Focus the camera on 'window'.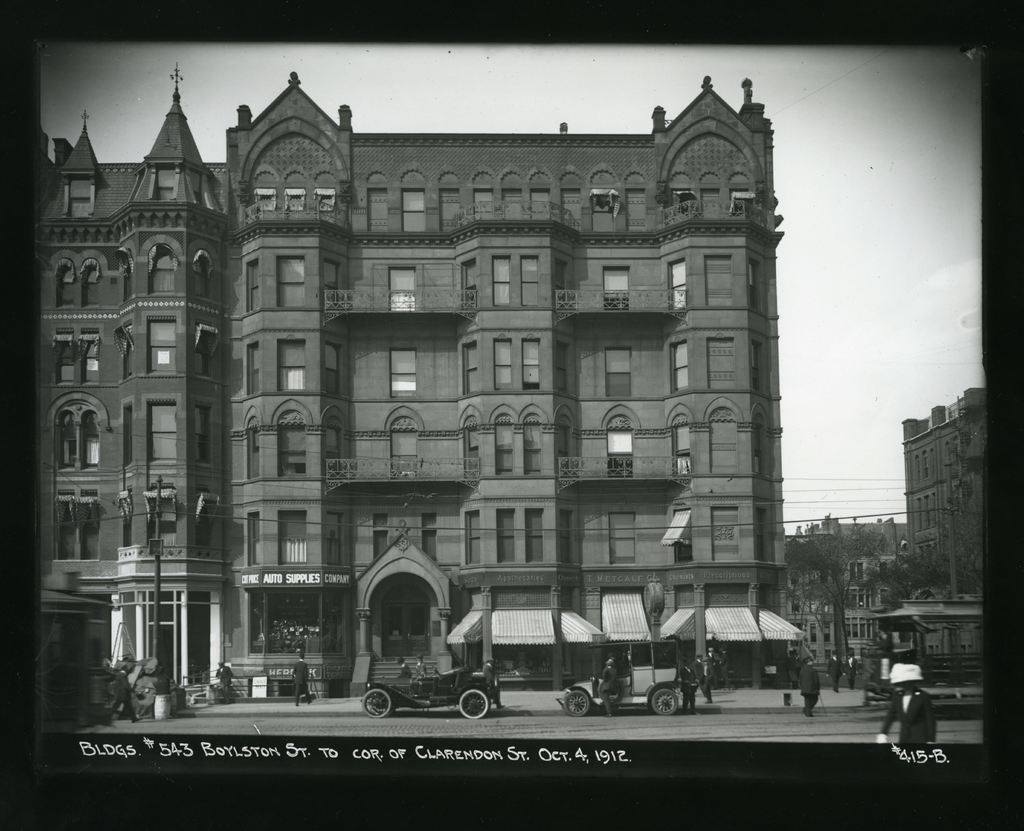
Focus region: [467,344,481,394].
